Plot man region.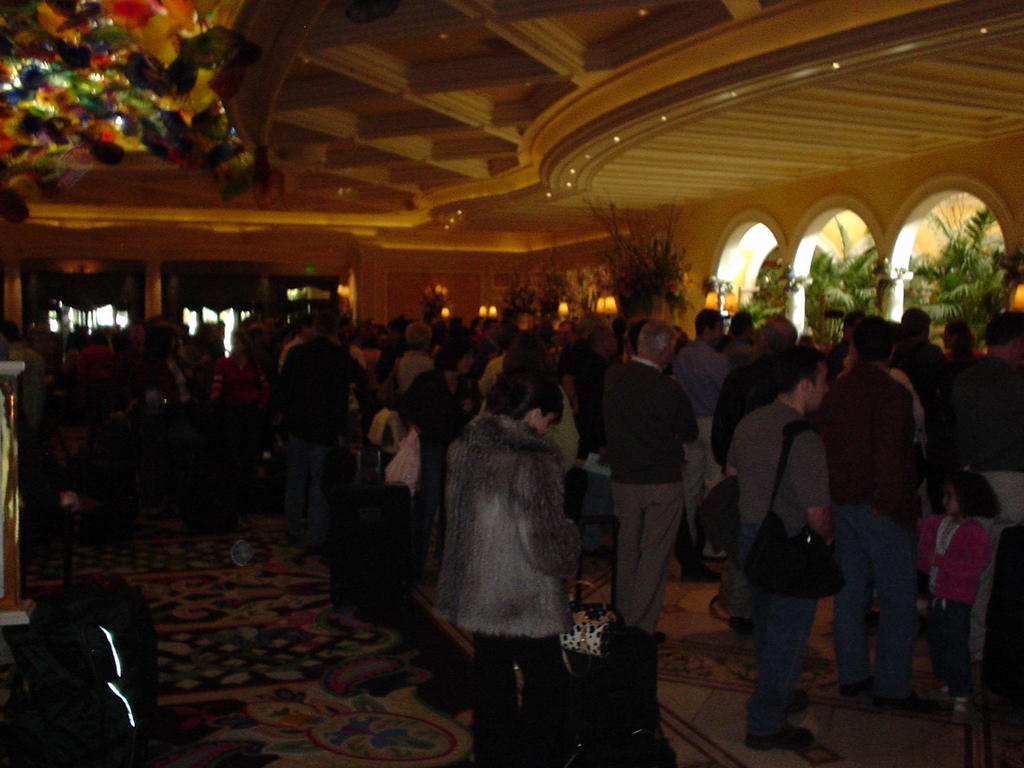
Plotted at rect(712, 323, 788, 633).
